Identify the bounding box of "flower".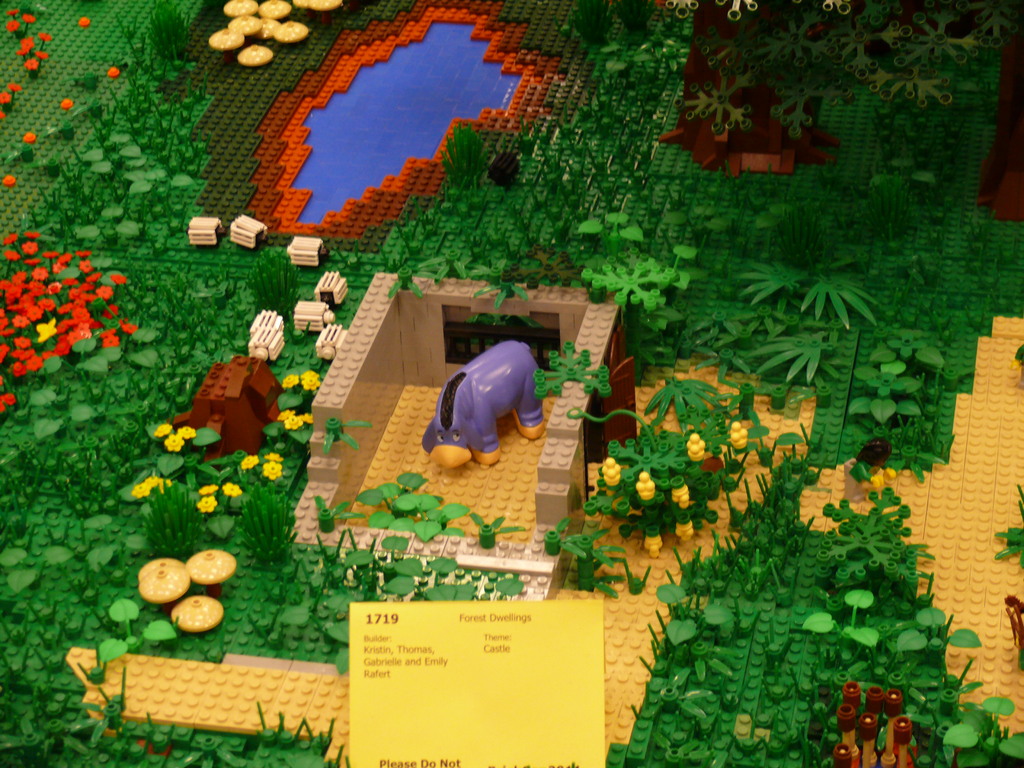
{"x1": 157, "y1": 477, "x2": 172, "y2": 492}.
